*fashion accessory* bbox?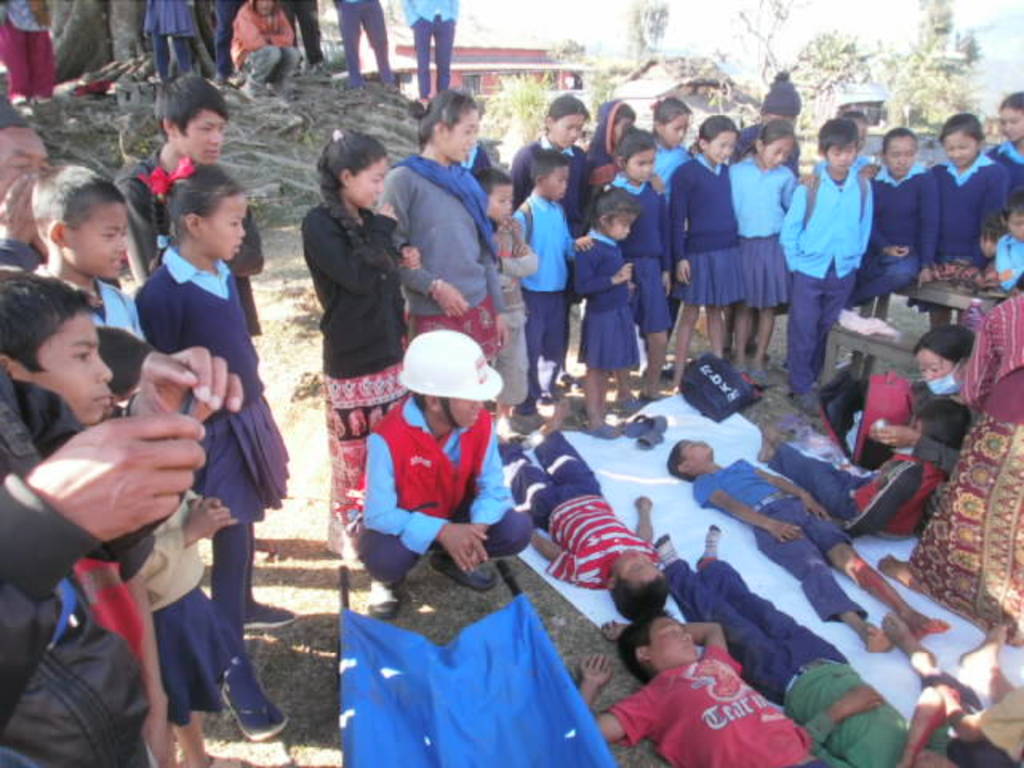
330:120:347:146
